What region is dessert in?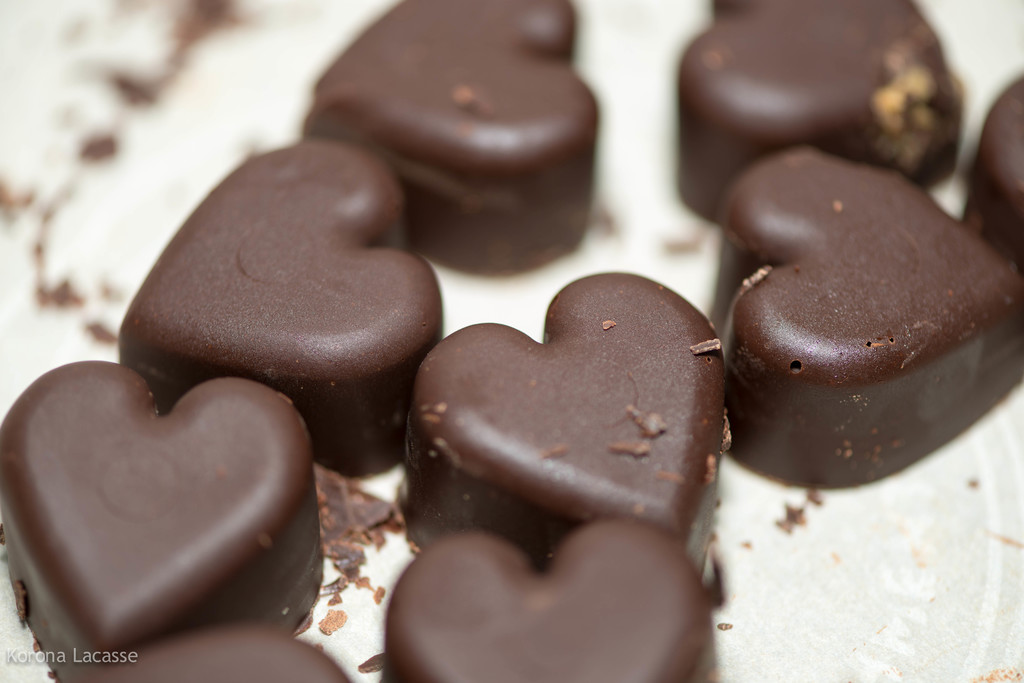
[408,292,723,586].
